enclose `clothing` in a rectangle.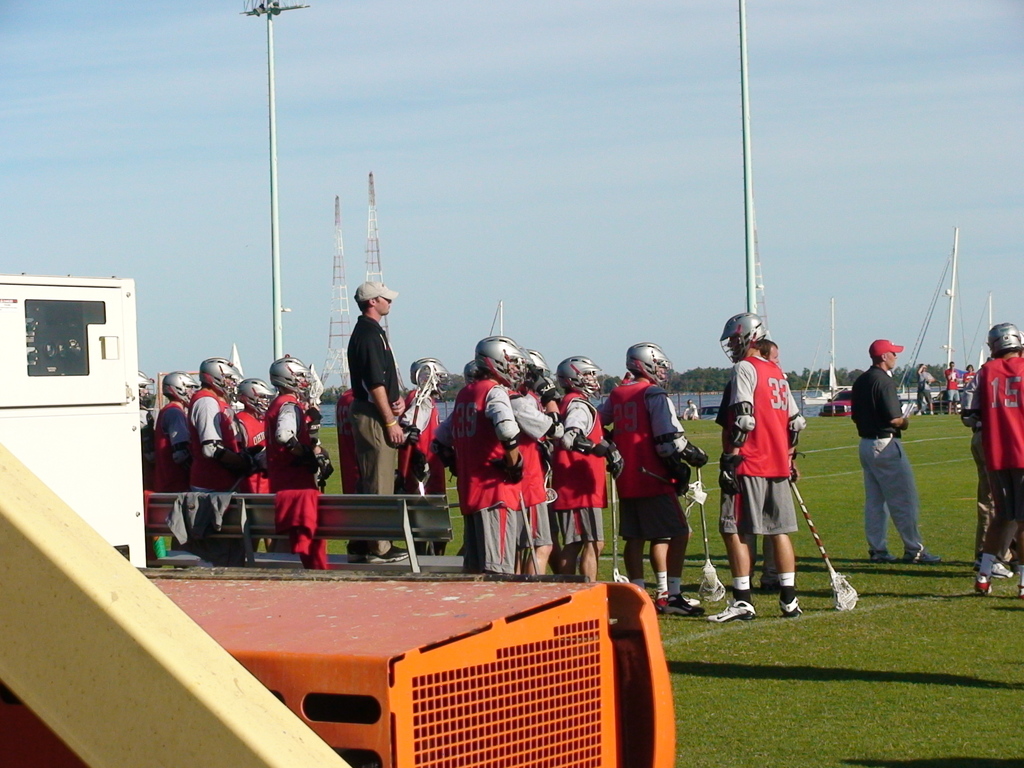
{"left": 449, "top": 390, "right": 554, "bottom": 598}.
